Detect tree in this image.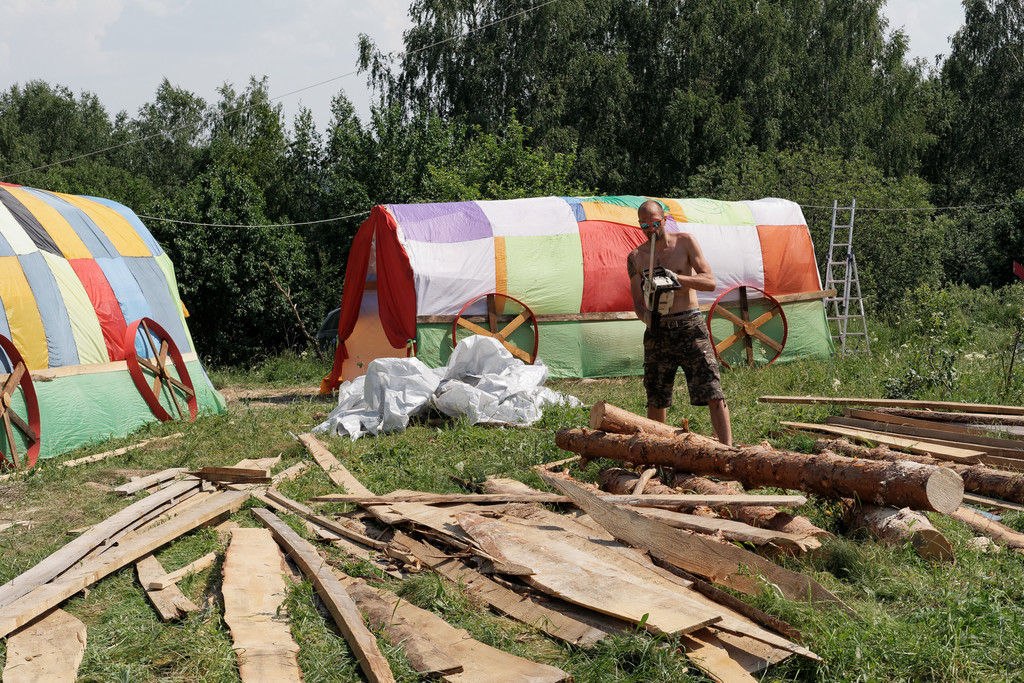
Detection: x1=140, y1=146, x2=342, y2=347.
